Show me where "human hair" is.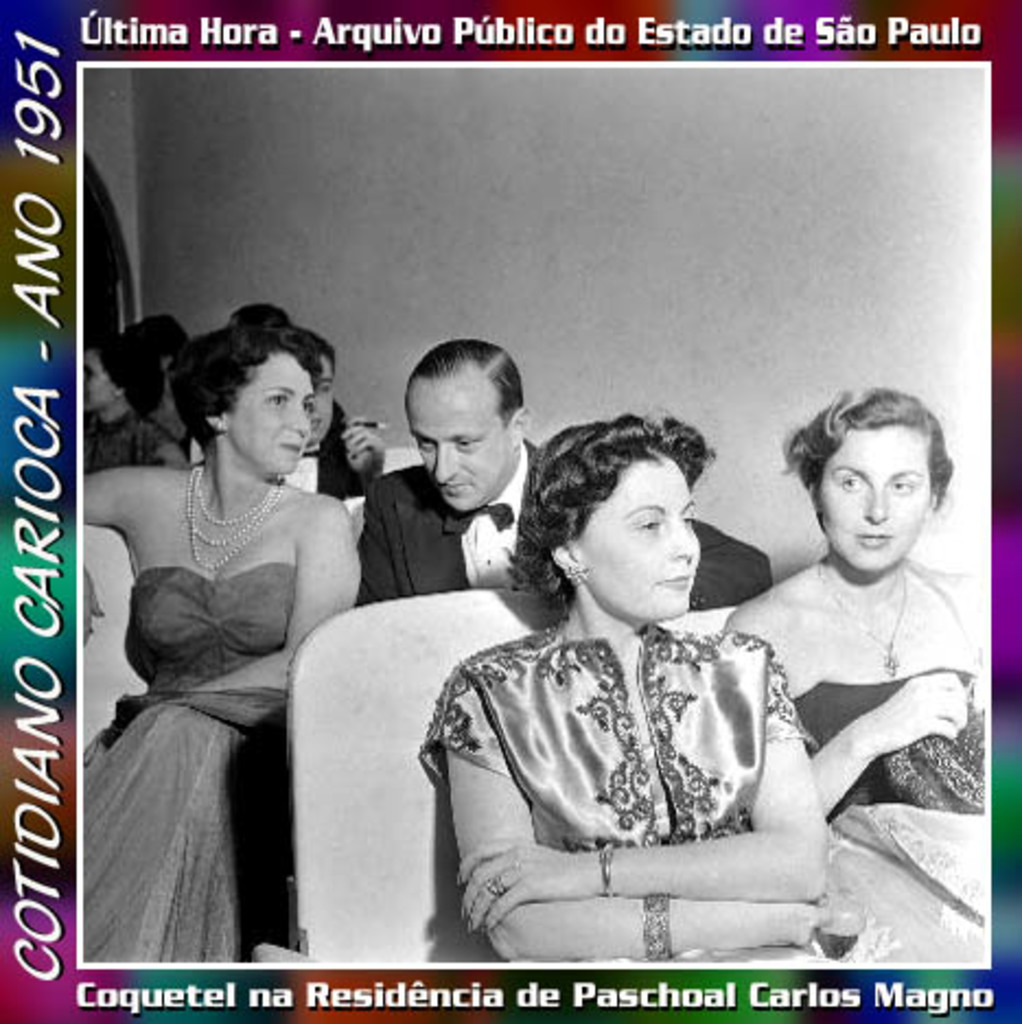
"human hair" is at 302 328 341 383.
